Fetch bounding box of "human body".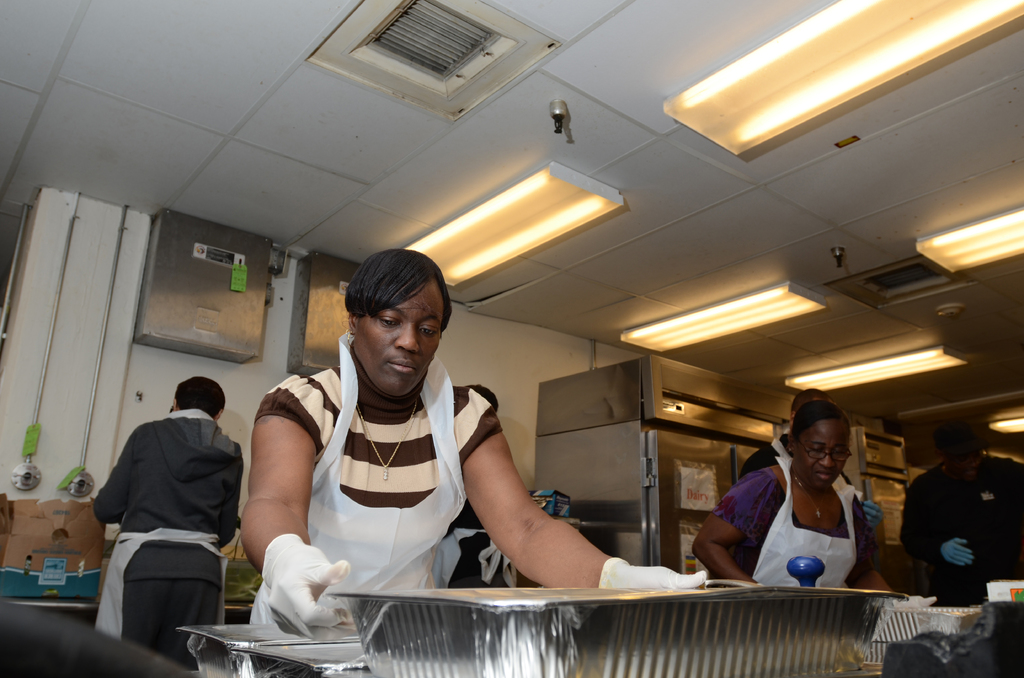
Bbox: pyautogui.locateOnScreen(90, 366, 246, 649).
